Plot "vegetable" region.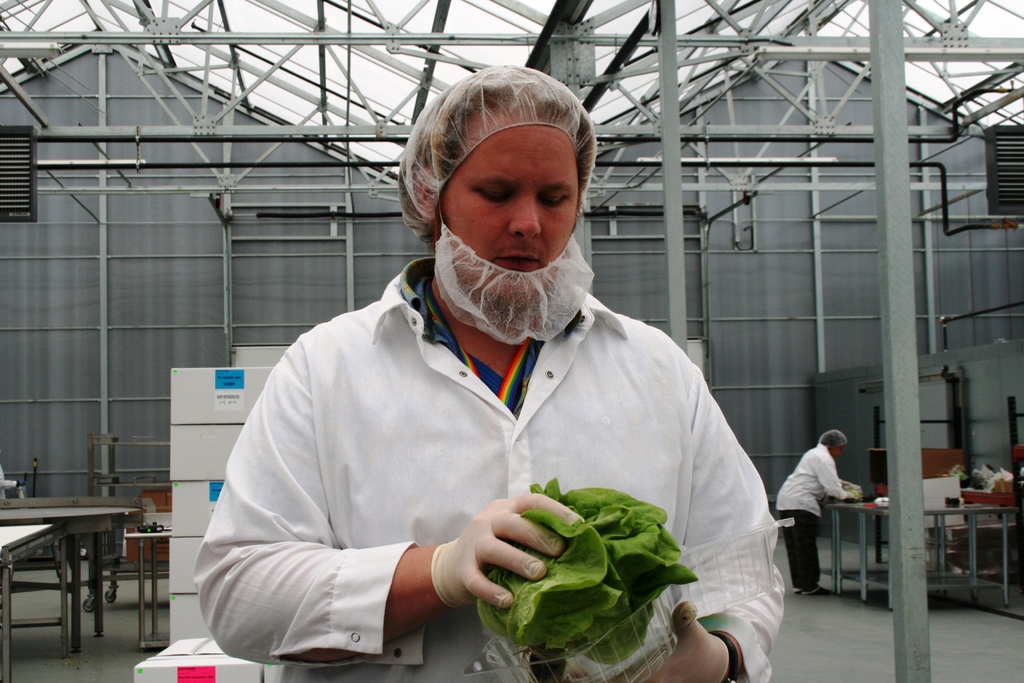
Plotted at locate(480, 482, 692, 671).
